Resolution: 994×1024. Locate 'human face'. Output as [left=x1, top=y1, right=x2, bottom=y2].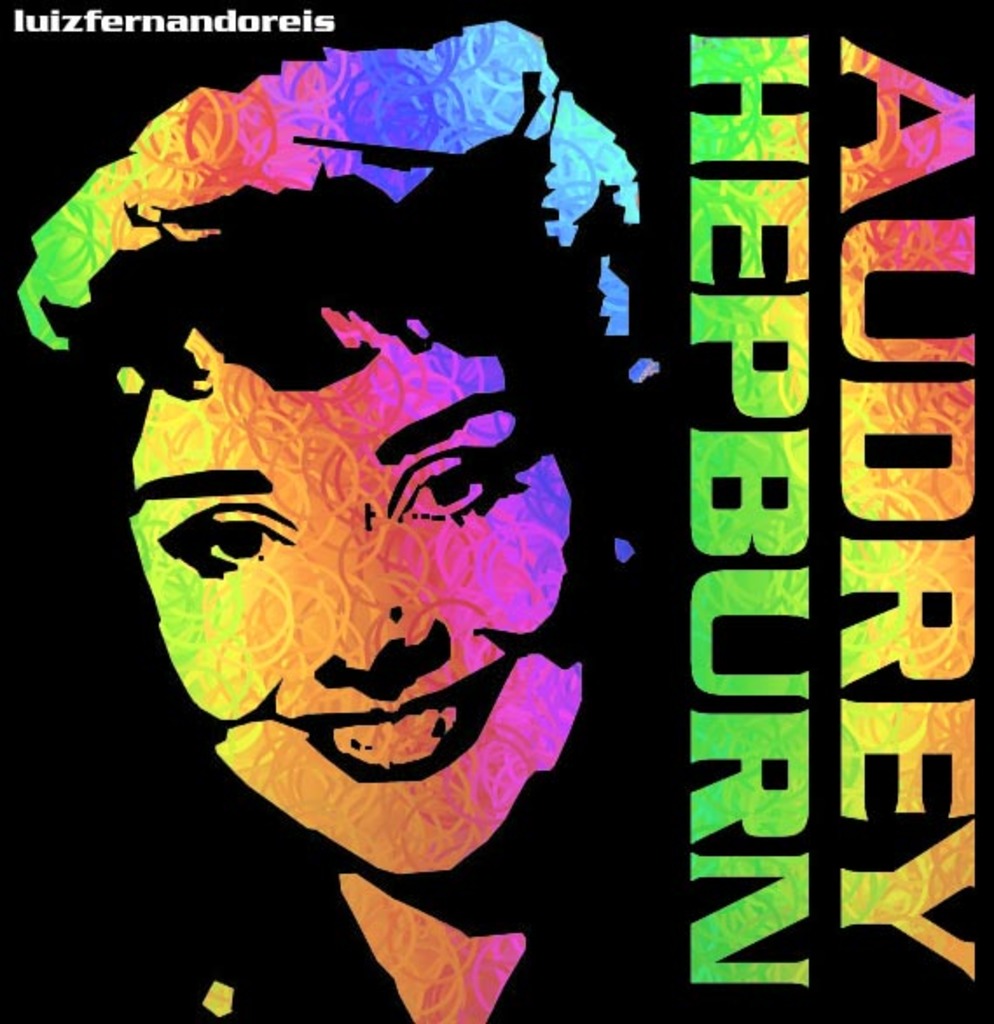
[left=126, top=304, right=585, bottom=868].
